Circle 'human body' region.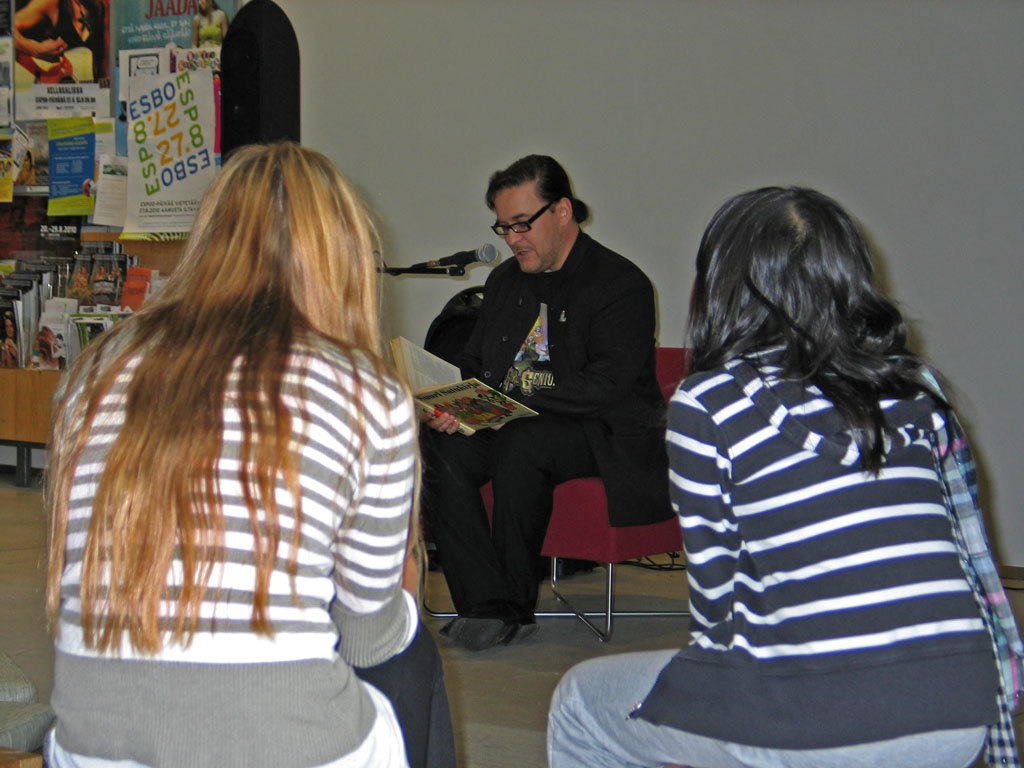
Region: BBox(593, 191, 985, 767).
